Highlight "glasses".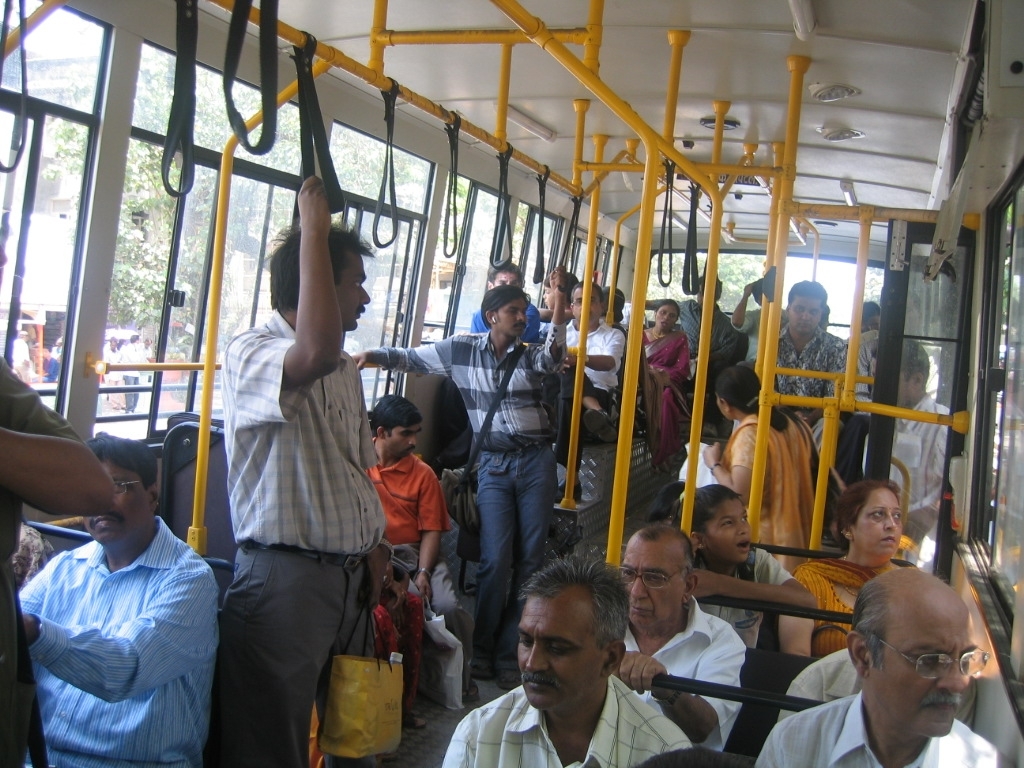
Highlighted region: l=618, t=567, r=684, b=588.
